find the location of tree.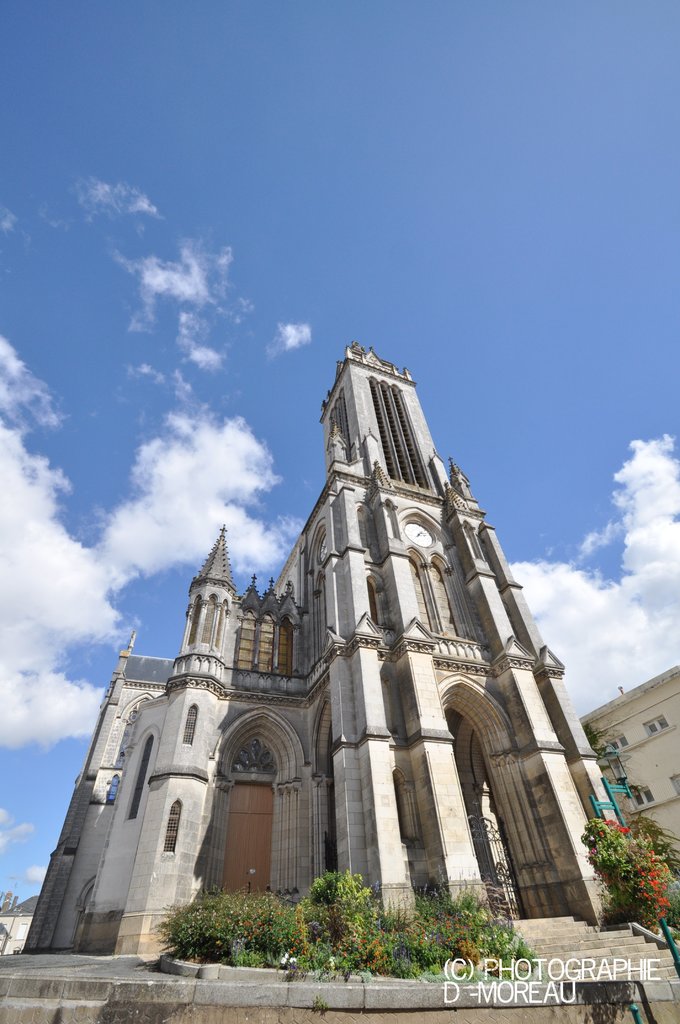
Location: <box>578,810,679,931</box>.
